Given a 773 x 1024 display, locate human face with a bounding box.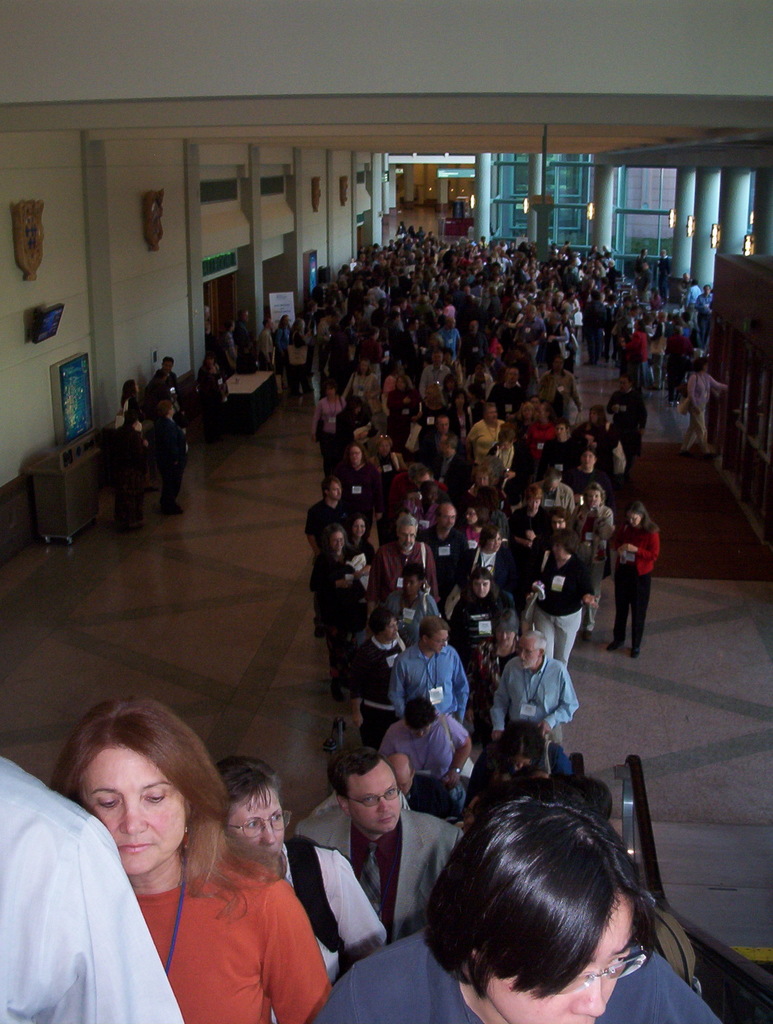
Located: x1=555 y1=358 x2=565 y2=373.
